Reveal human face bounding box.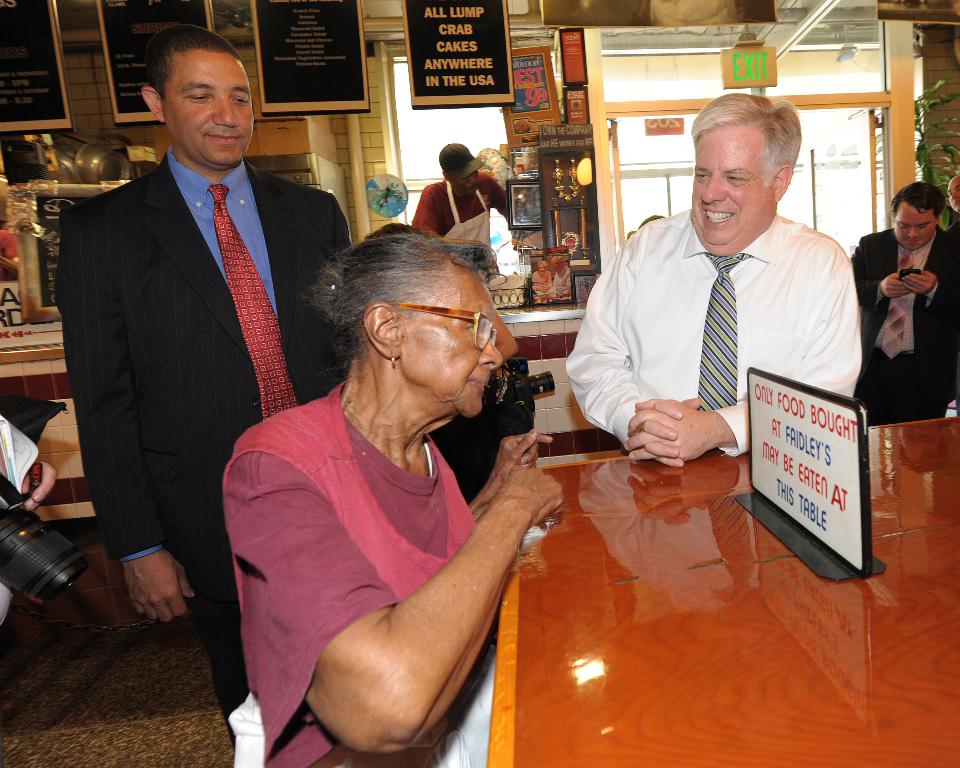
Revealed: box(894, 202, 939, 252).
